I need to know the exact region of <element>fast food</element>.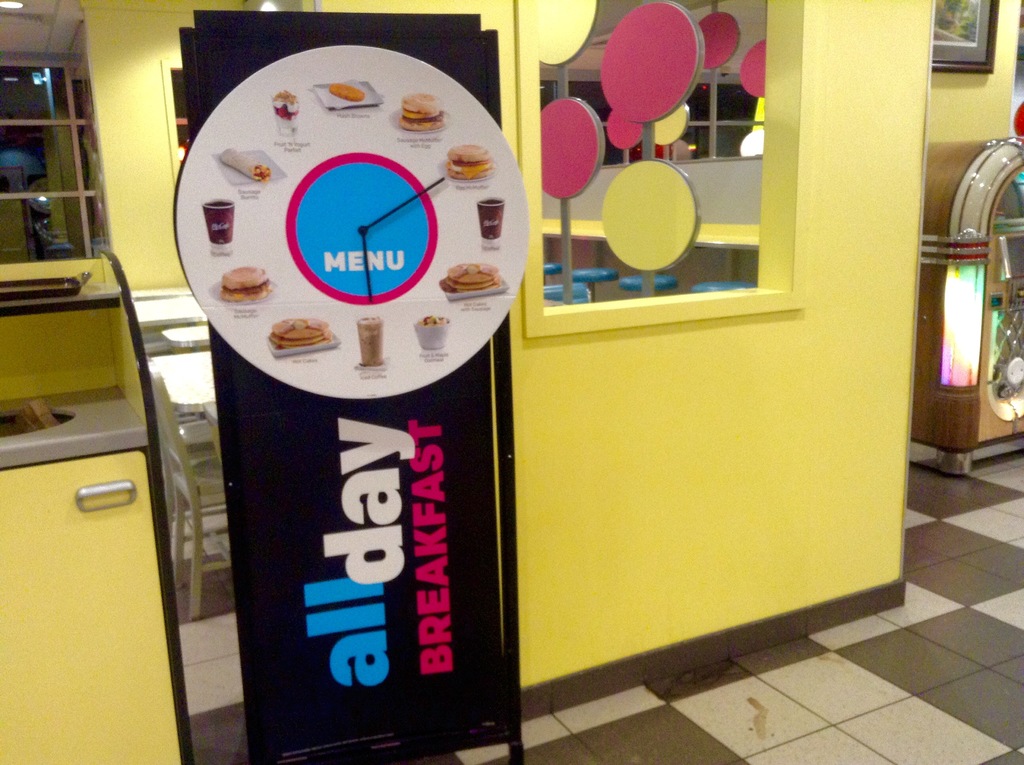
Region: {"left": 442, "top": 264, "right": 506, "bottom": 297}.
